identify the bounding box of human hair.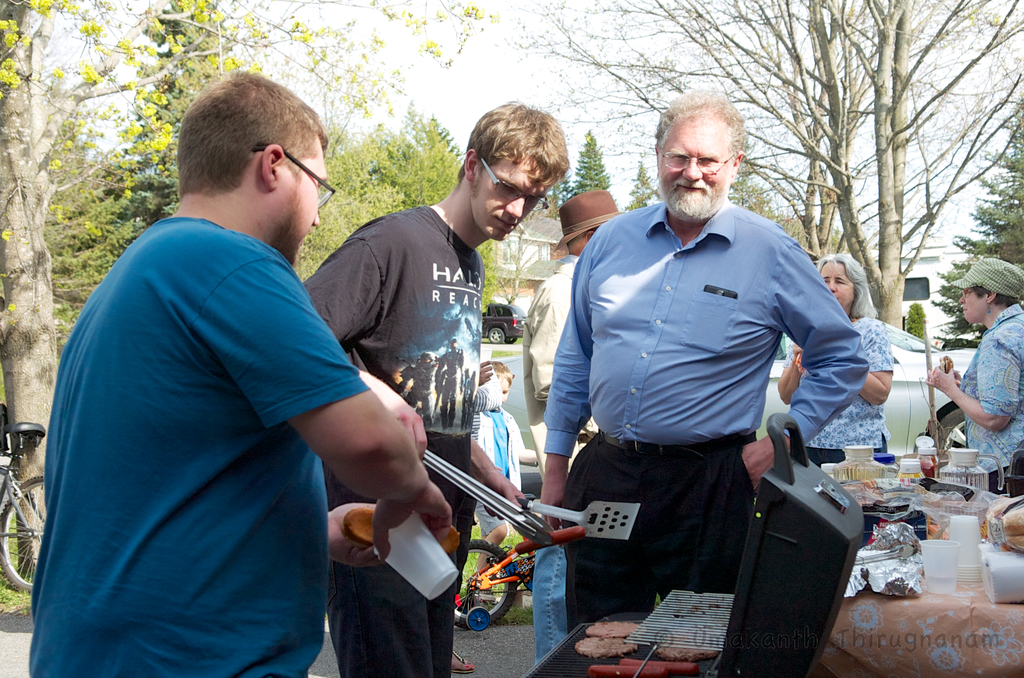
box(173, 65, 332, 195).
